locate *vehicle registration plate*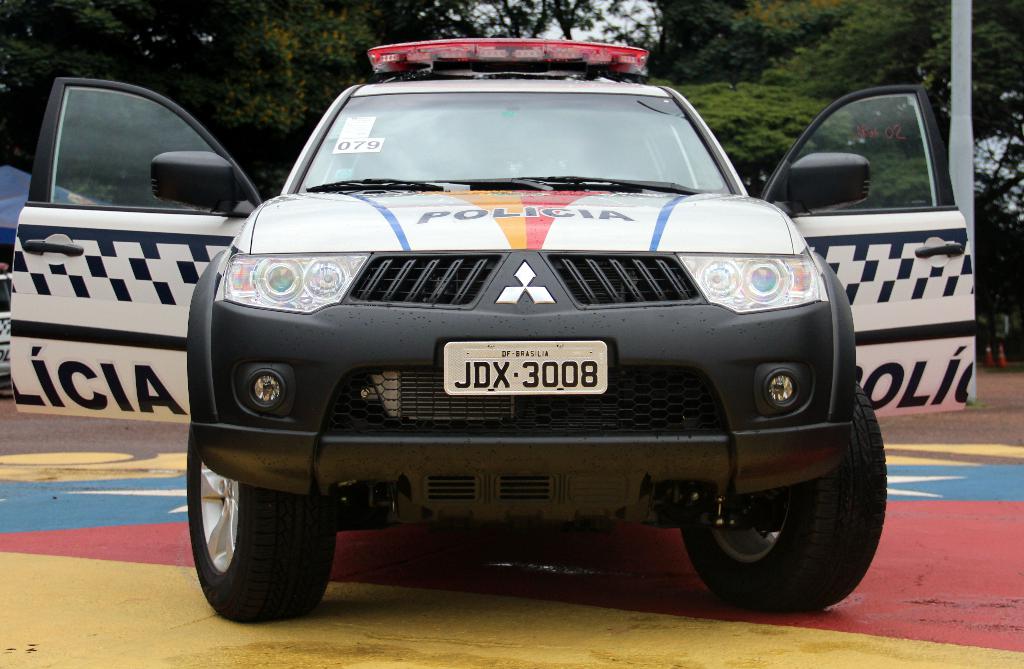
x1=474 y1=343 x2=582 y2=412
